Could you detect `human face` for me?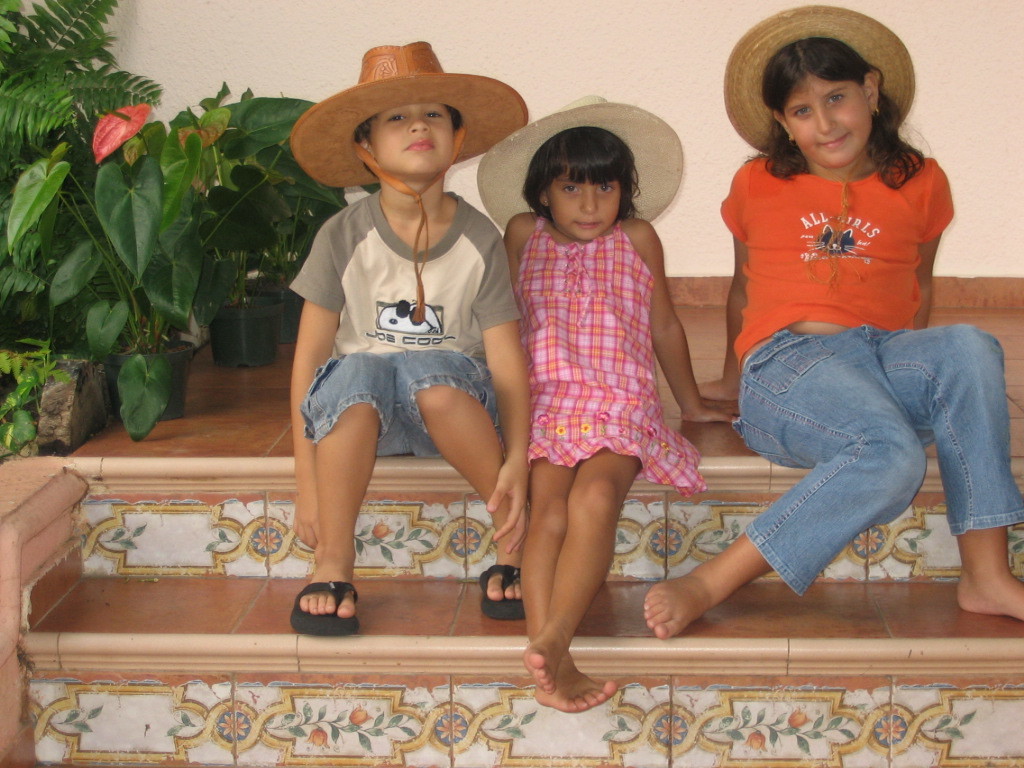
Detection result: crop(784, 72, 873, 167).
